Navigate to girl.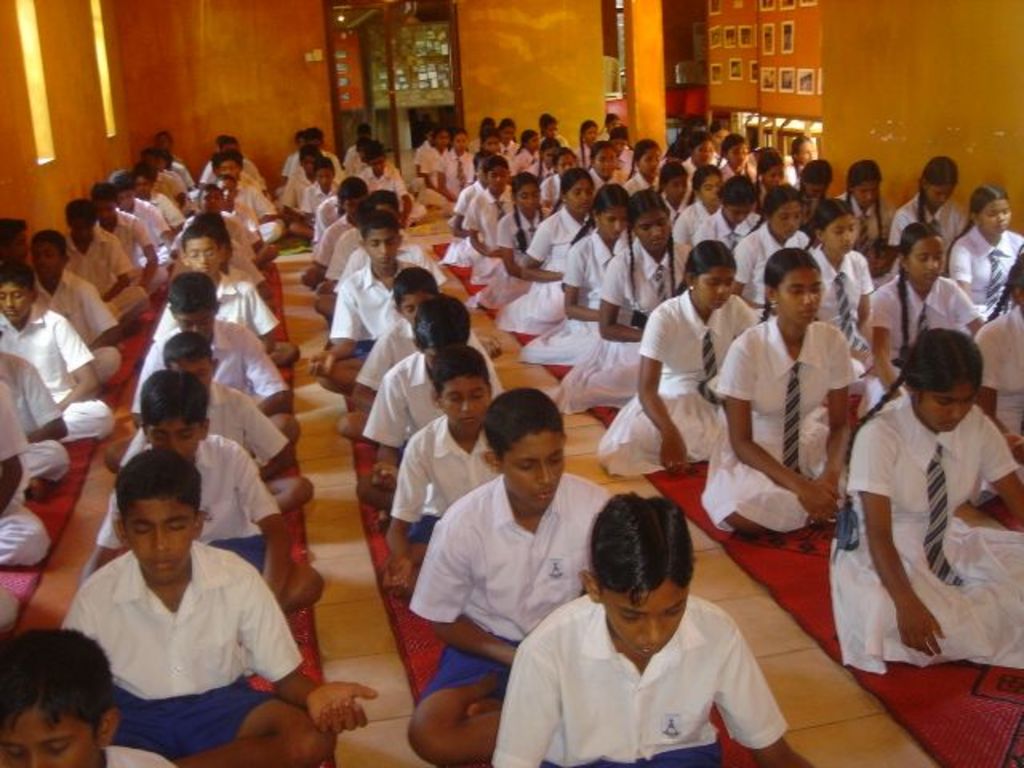
Navigation target: x1=704 y1=117 x2=731 y2=157.
